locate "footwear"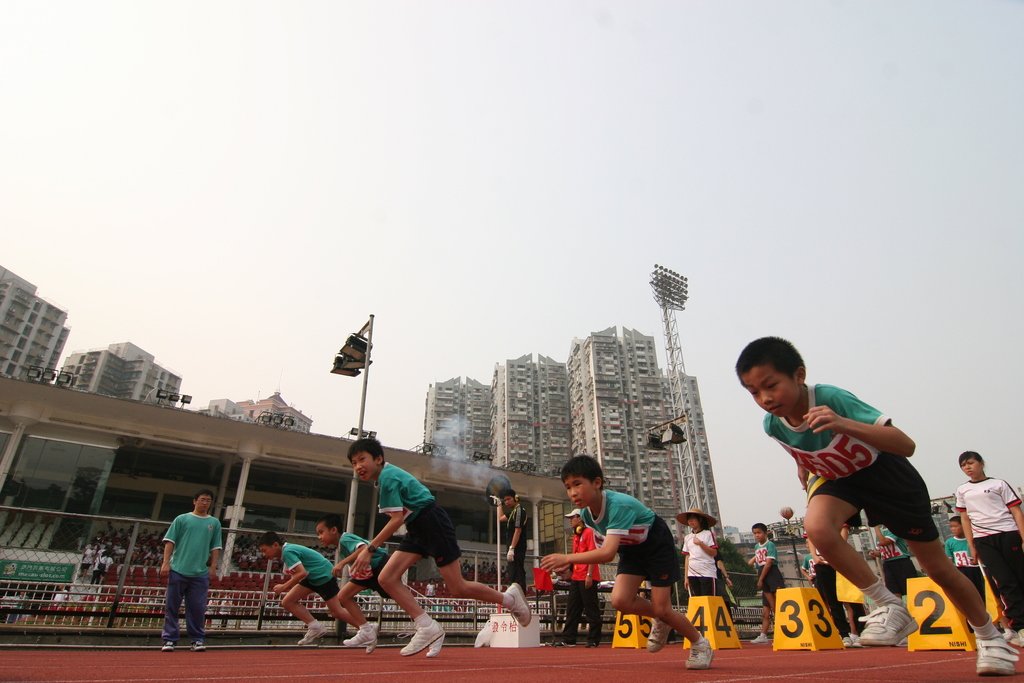
[x1=684, y1=638, x2=714, y2=667]
